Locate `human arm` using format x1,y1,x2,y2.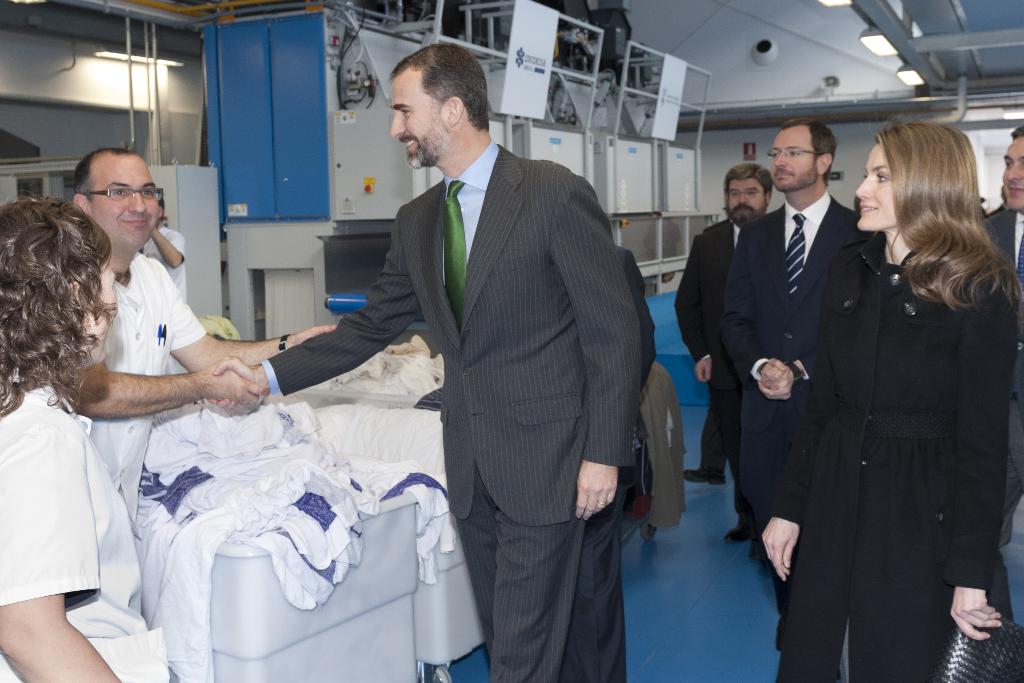
0,441,123,682.
